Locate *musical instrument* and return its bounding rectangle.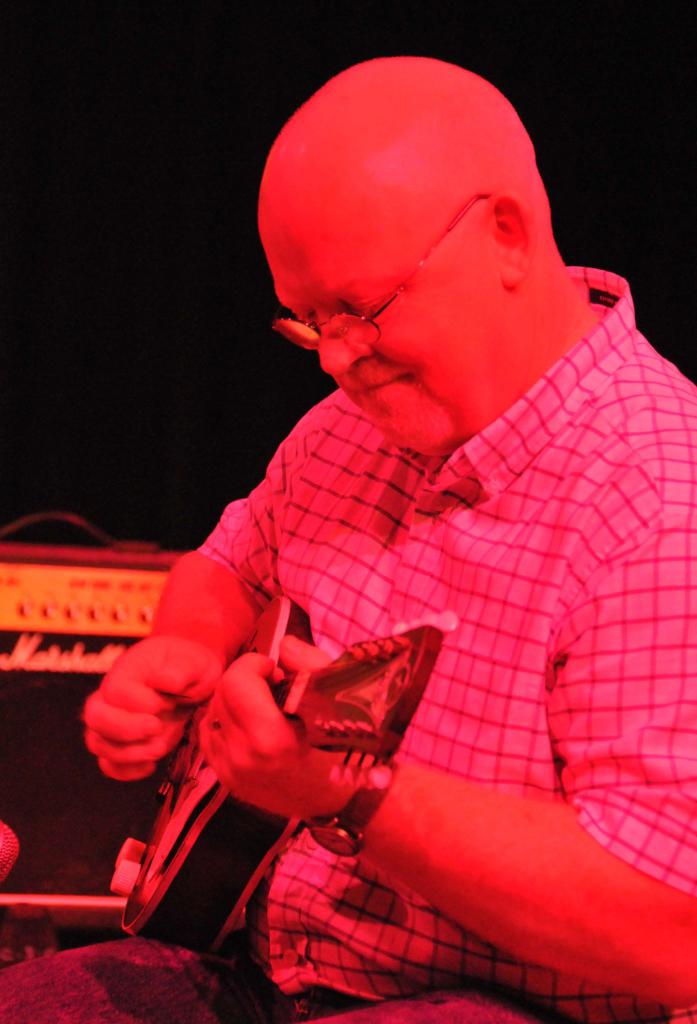
(left=101, top=586, right=446, bottom=950).
